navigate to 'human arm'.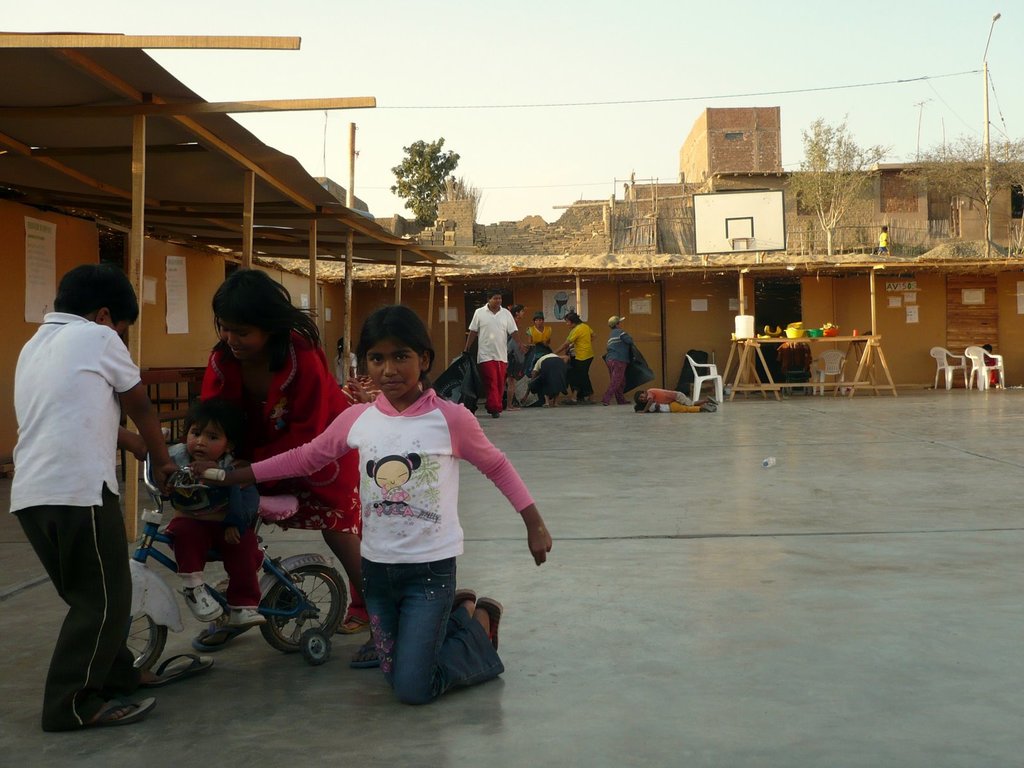
Navigation target: bbox(619, 332, 635, 348).
